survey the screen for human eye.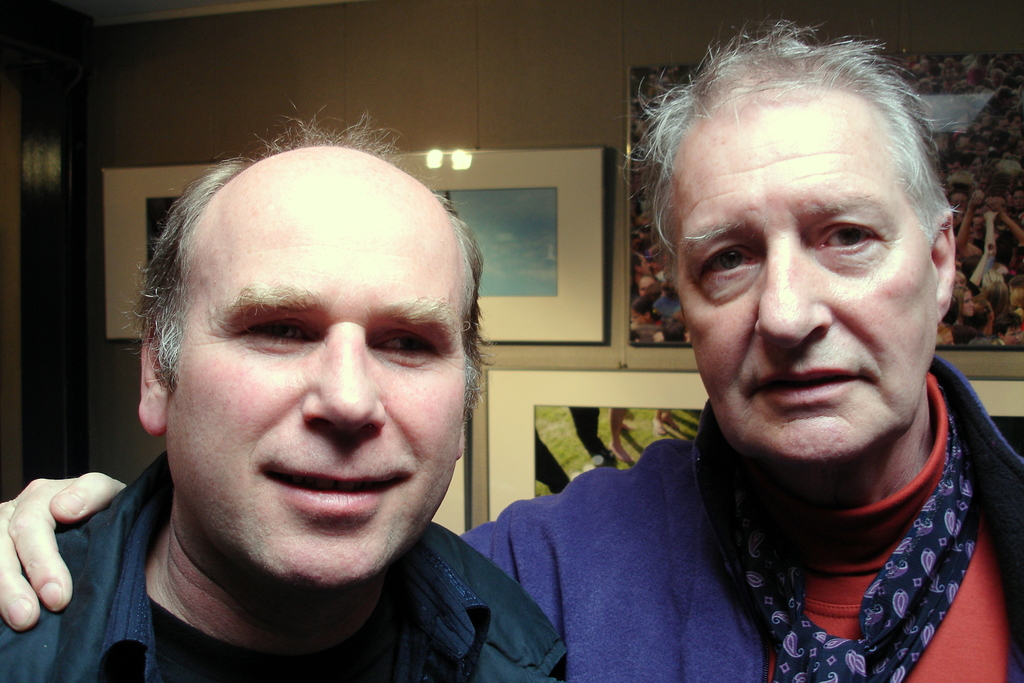
Survey found: BBox(229, 313, 325, 356).
